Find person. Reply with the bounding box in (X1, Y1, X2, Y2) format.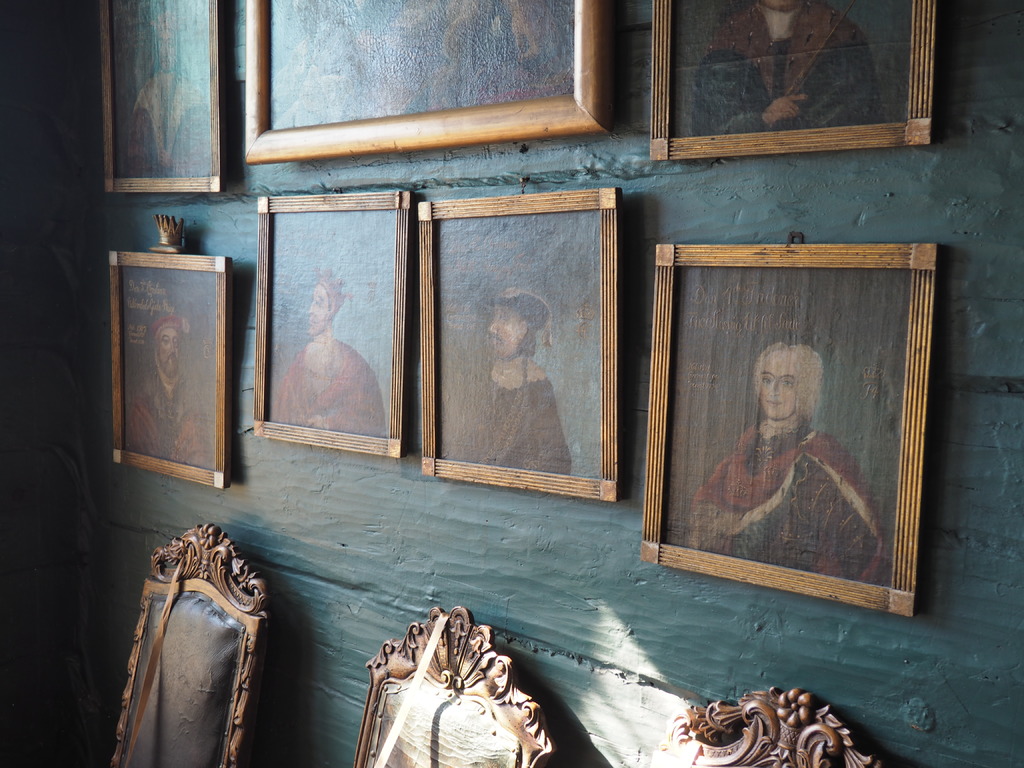
(696, 1, 886, 132).
